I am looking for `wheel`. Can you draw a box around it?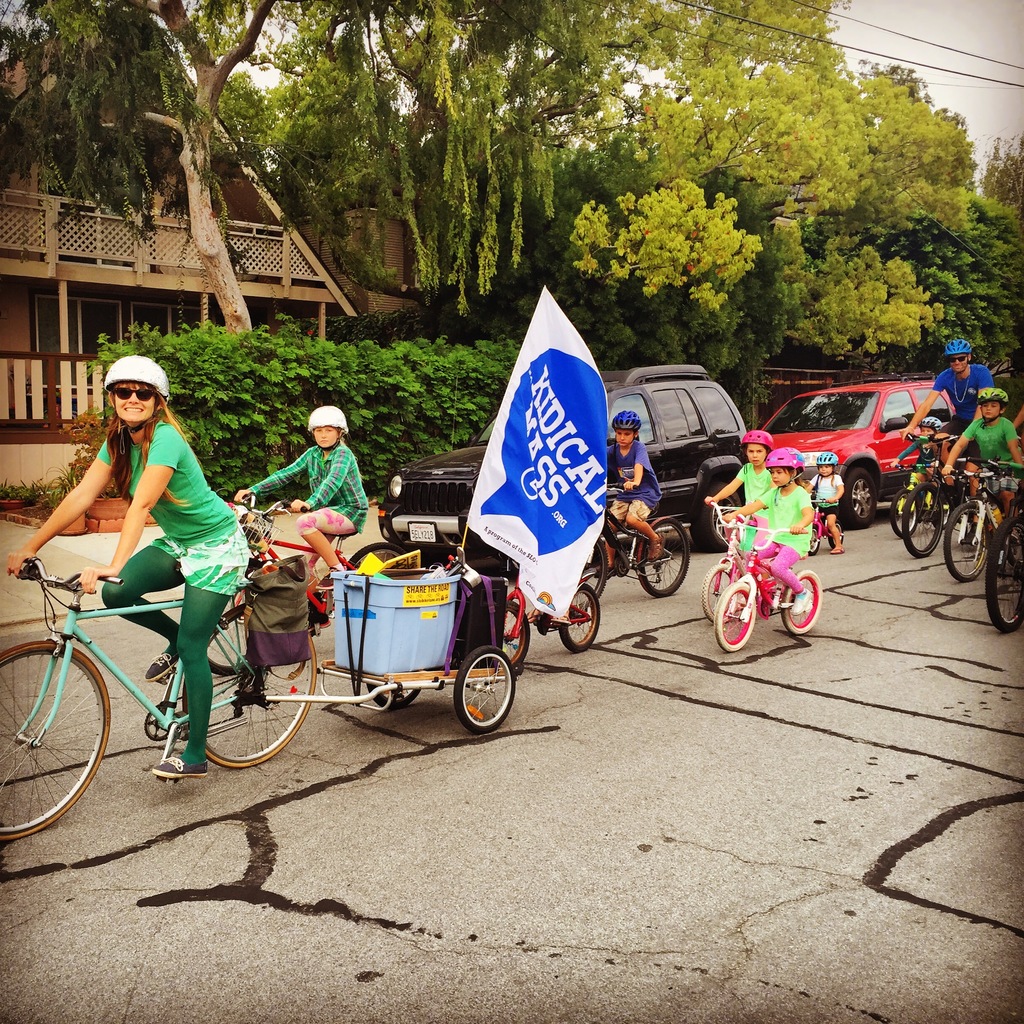
Sure, the bounding box is (x1=888, y1=484, x2=922, y2=541).
